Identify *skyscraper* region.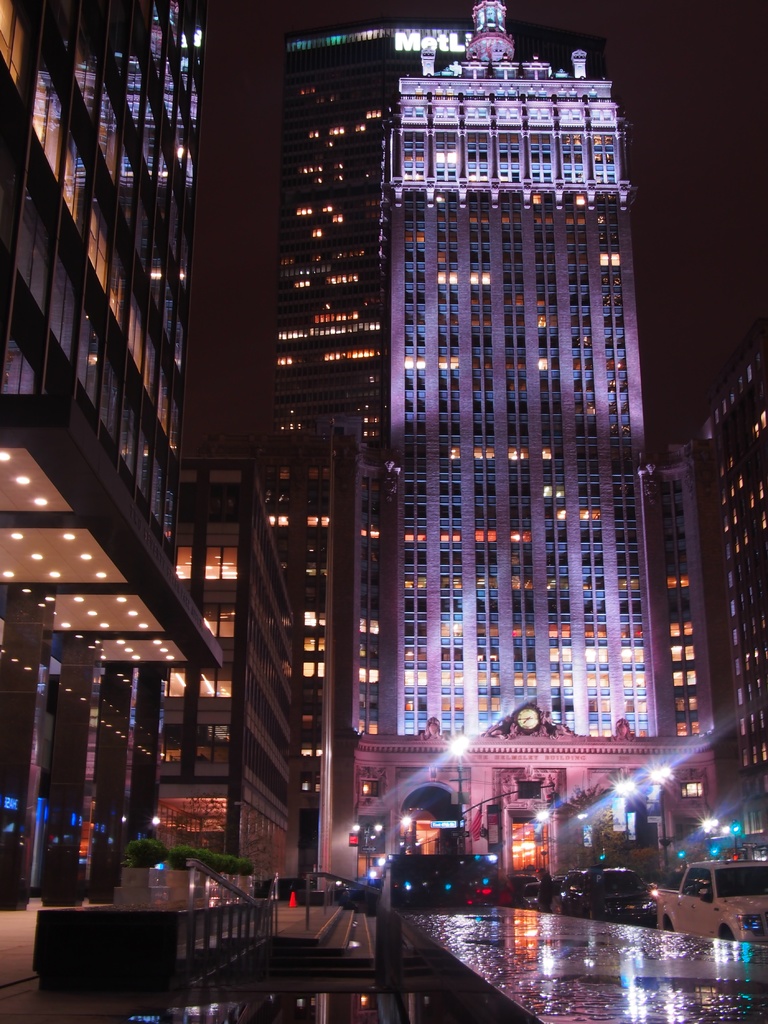
Region: l=0, t=0, r=227, b=977.
